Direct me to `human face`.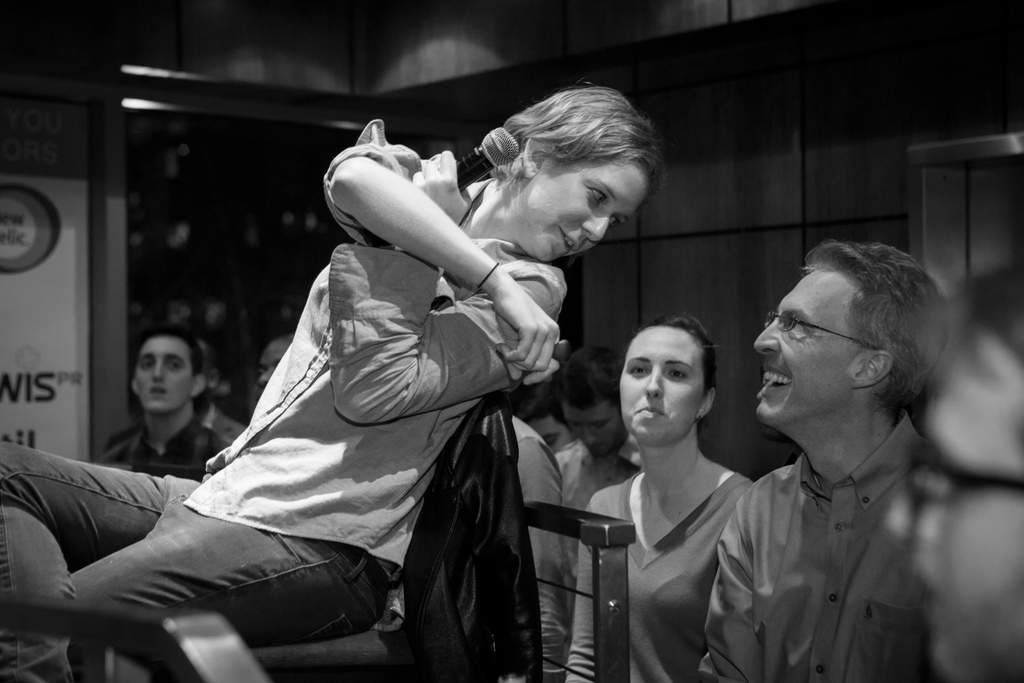
Direction: (x1=559, y1=403, x2=618, y2=459).
